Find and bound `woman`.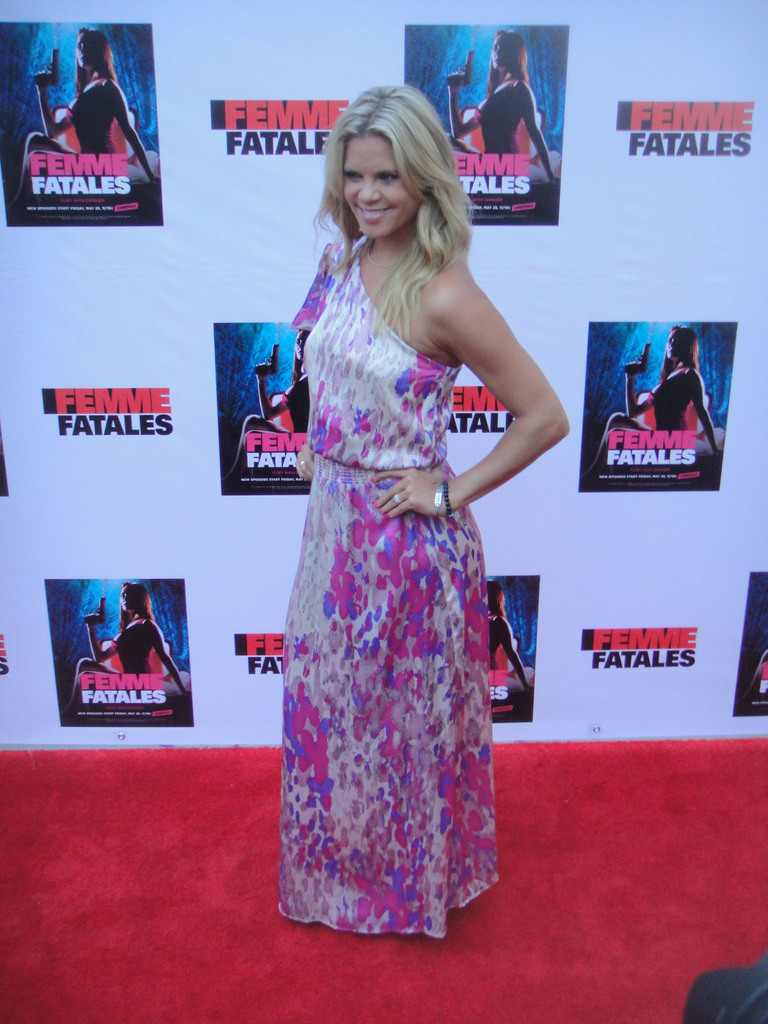
Bound: box(483, 579, 532, 694).
